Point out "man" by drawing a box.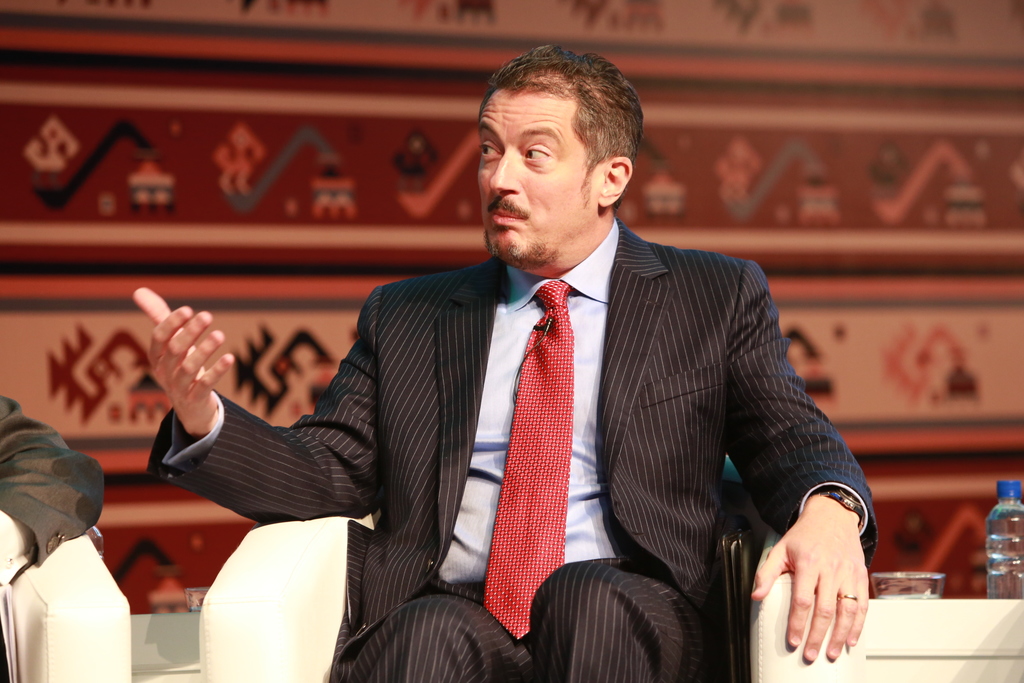
region(132, 45, 877, 682).
